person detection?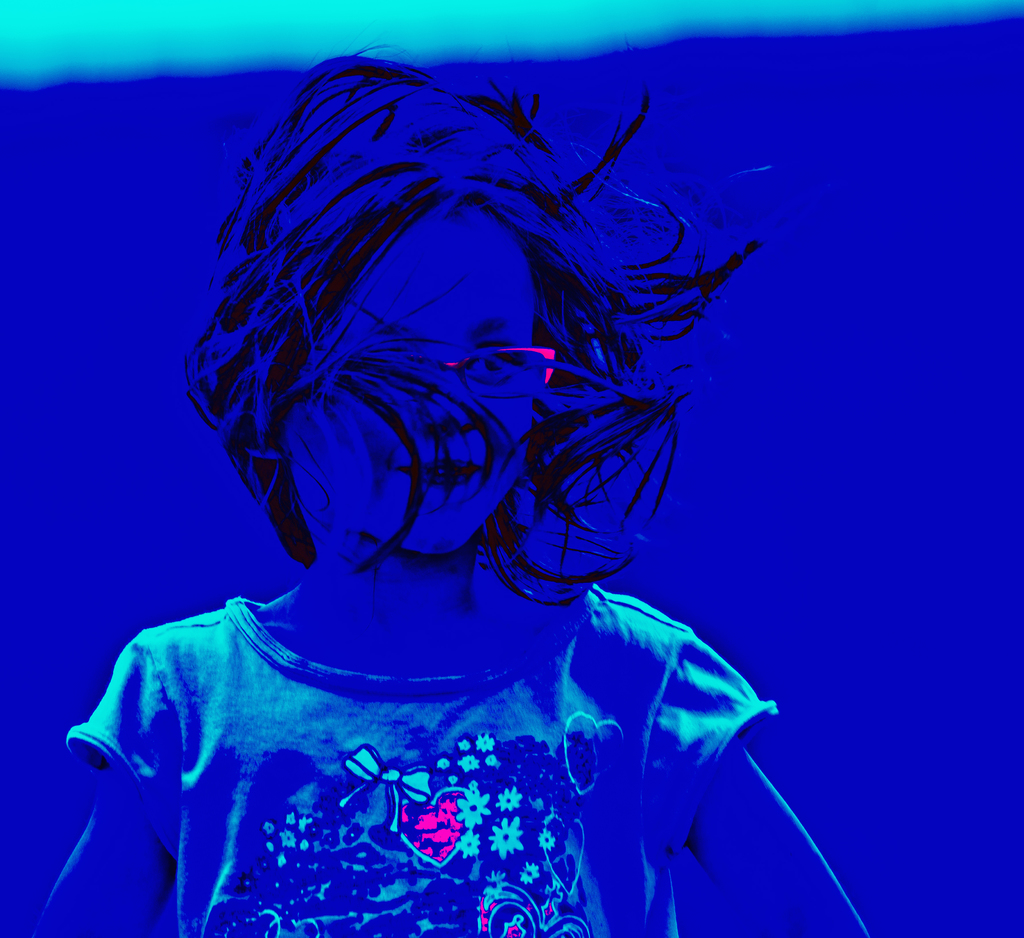
49:61:862:937
